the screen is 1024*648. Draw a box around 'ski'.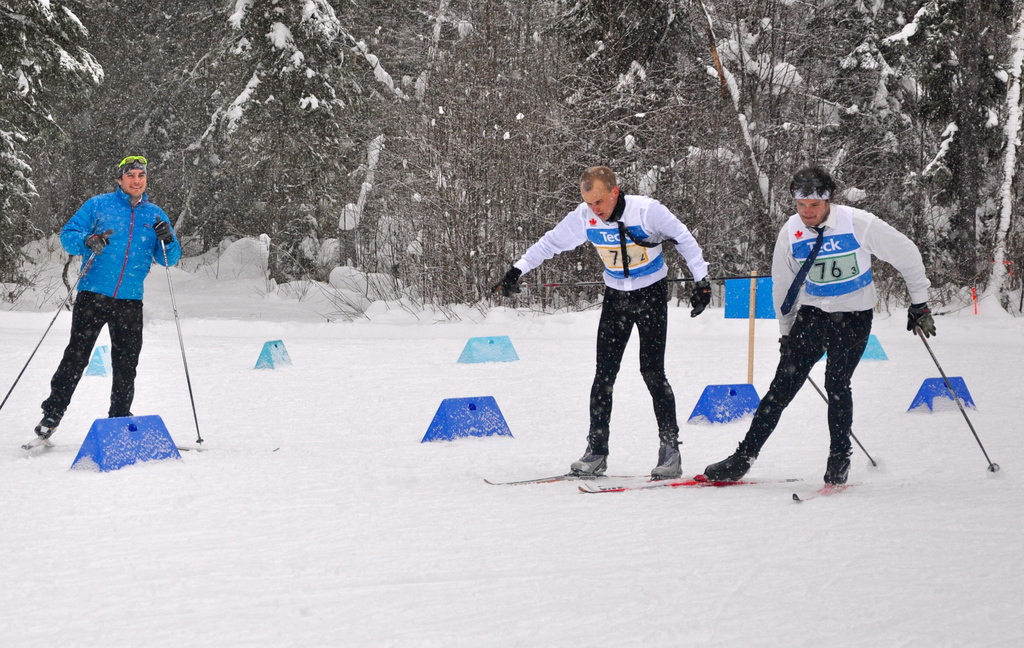
x1=479, y1=469, x2=678, y2=489.
